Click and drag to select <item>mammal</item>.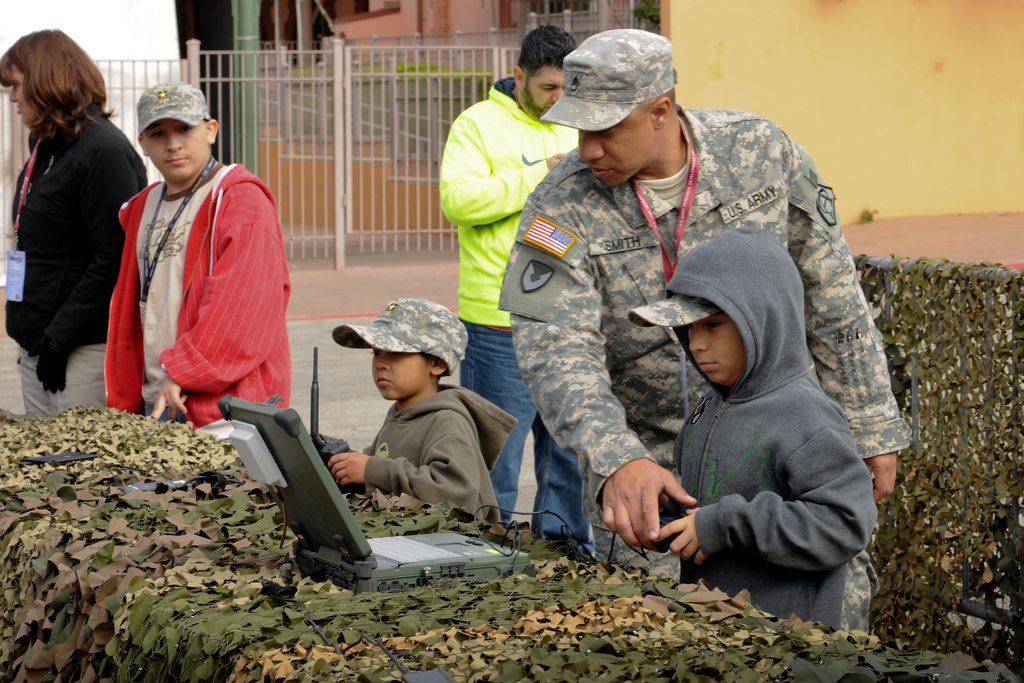
Selection: (650,226,881,630).
